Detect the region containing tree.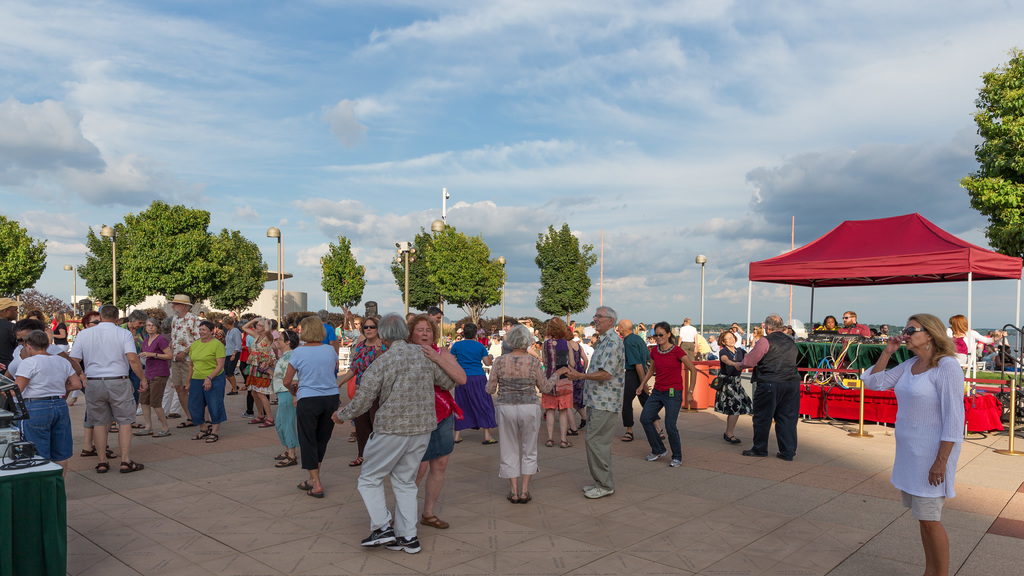
<bbox>204, 223, 273, 317</bbox>.
